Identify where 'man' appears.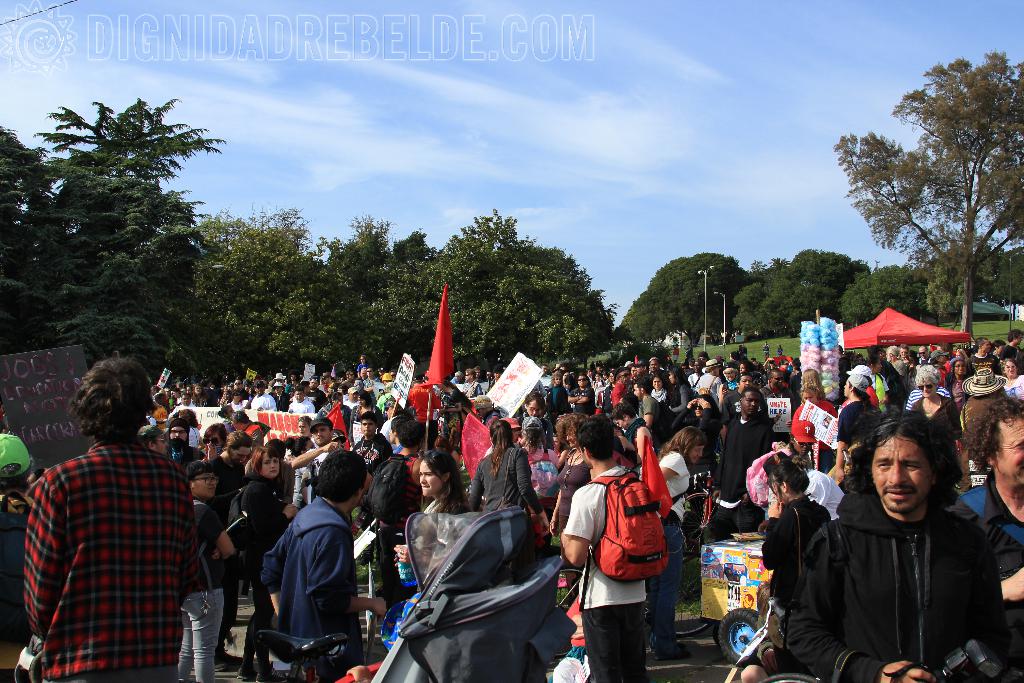
Appears at x1=24, y1=353, x2=204, y2=682.
